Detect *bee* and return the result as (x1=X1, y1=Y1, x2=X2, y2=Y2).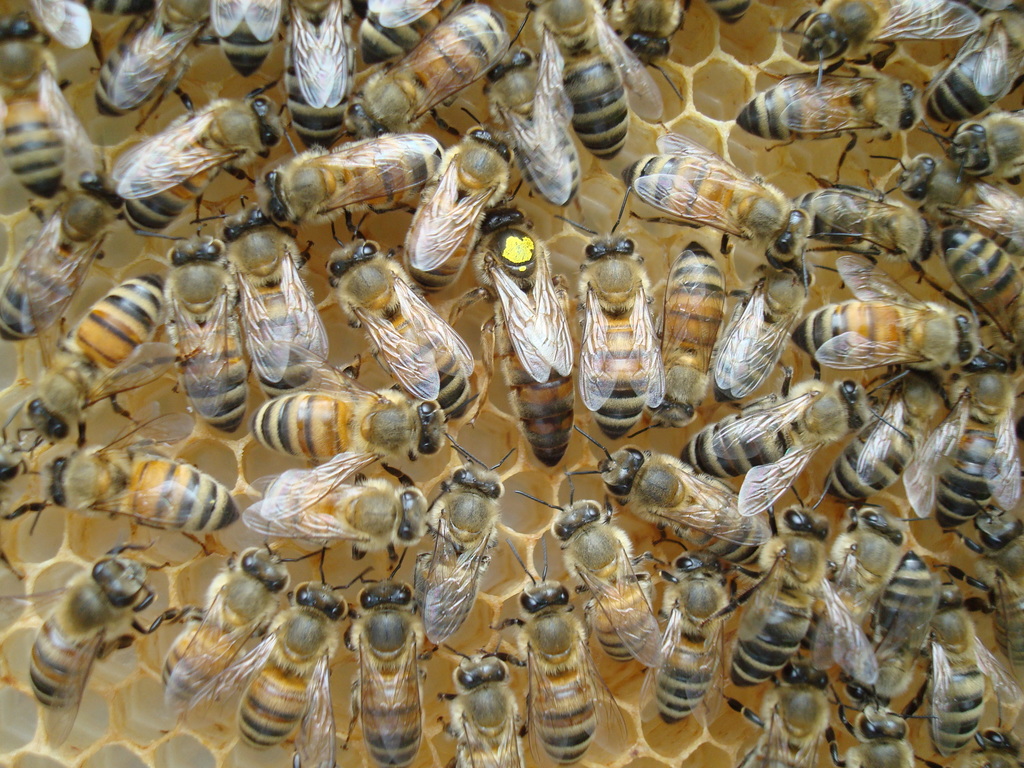
(x1=536, y1=477, x2=662, y2=668).
